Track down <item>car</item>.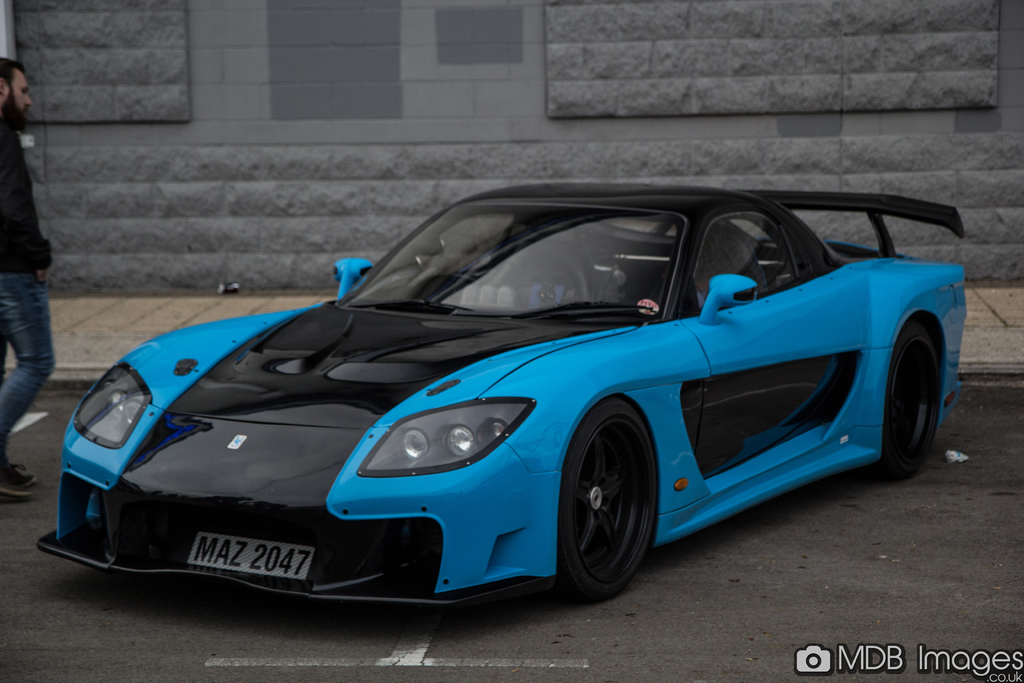
Tracked to bbox(36, 174, 975, 613).
